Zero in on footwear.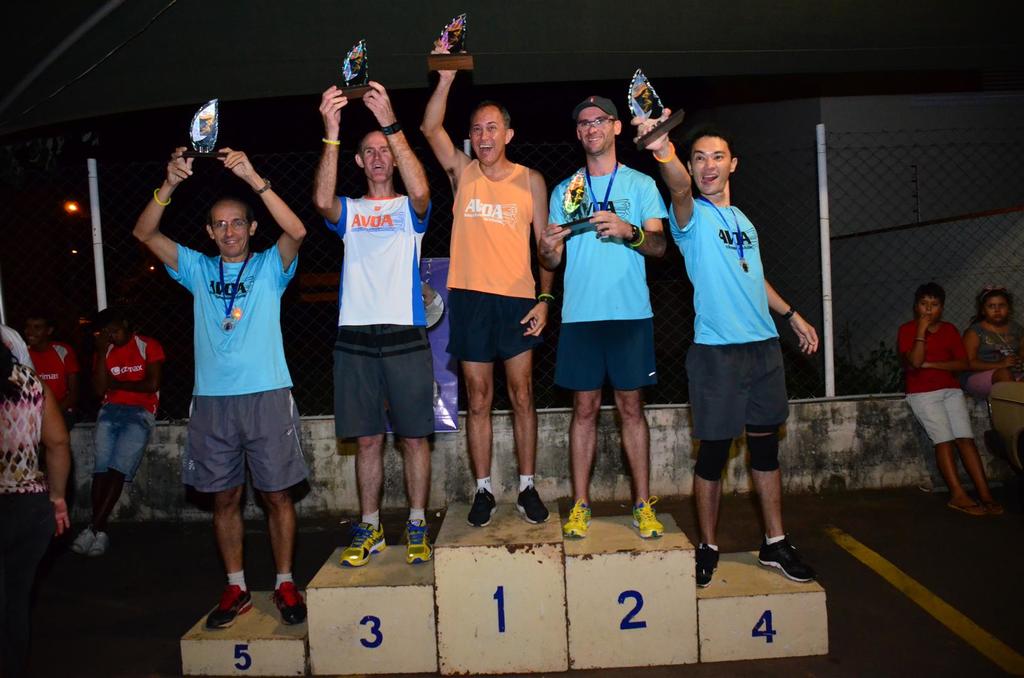
Zeroed in: left=403, top=516, right=434, bottom=566.
